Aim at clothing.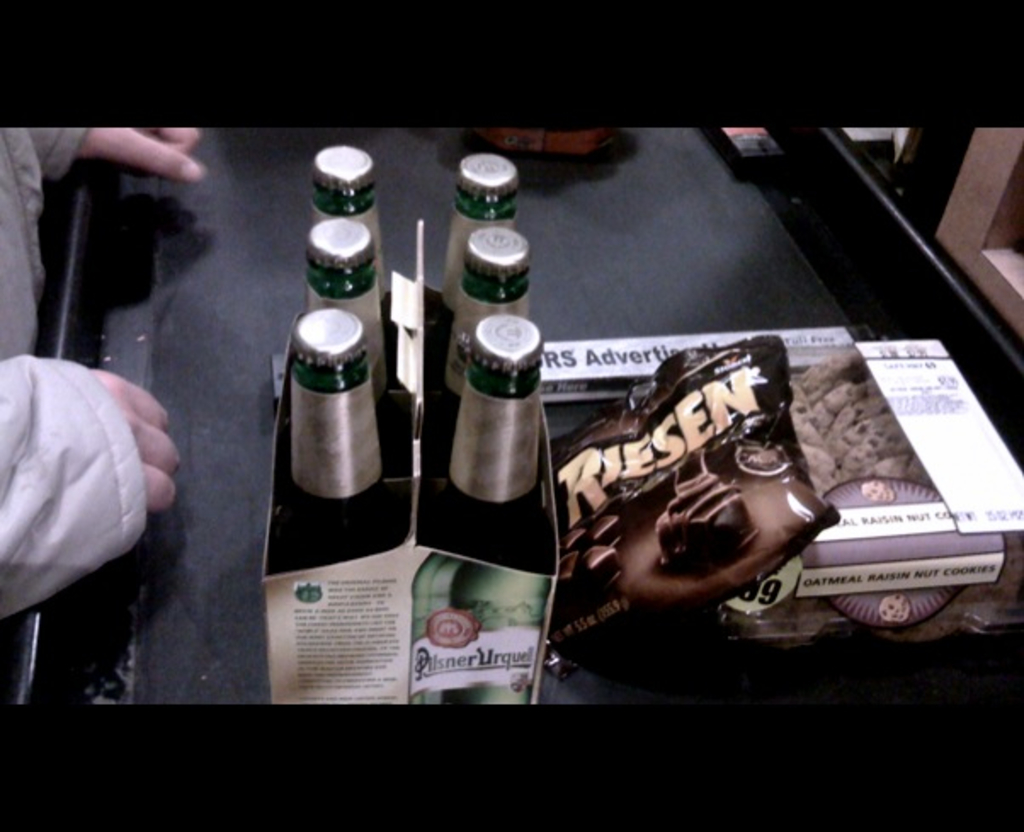
Aimed at (x1=0, y1=124, x2=150, y2=626).
